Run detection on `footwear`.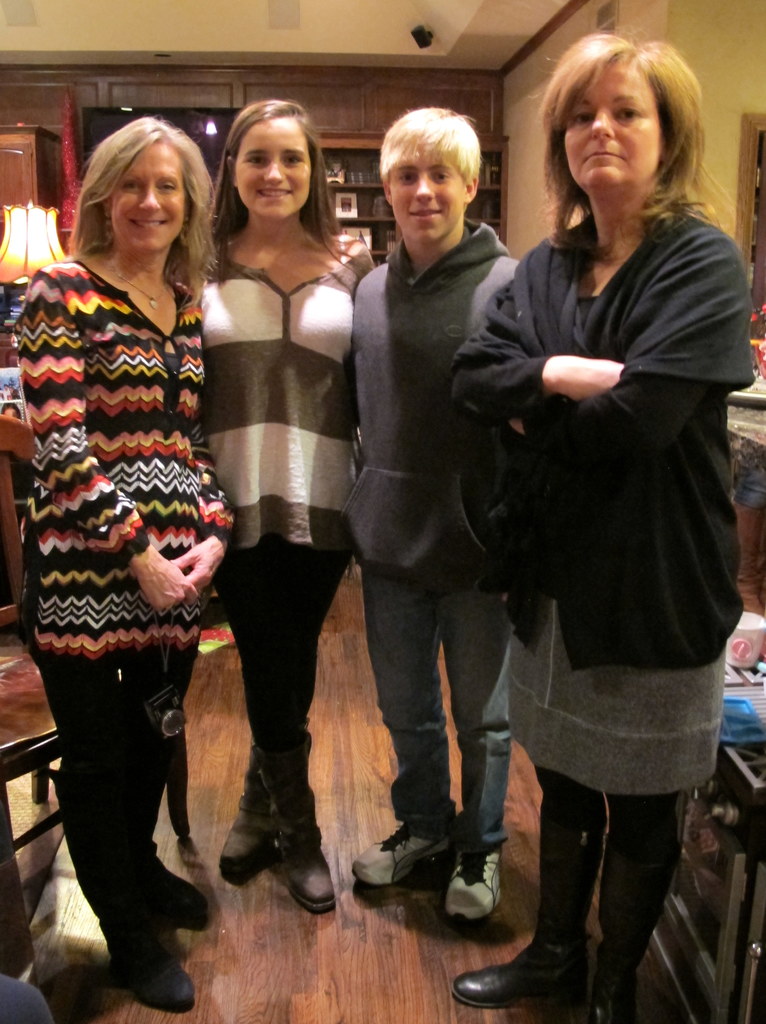
Result: locate(439, 840, 507, 924).
